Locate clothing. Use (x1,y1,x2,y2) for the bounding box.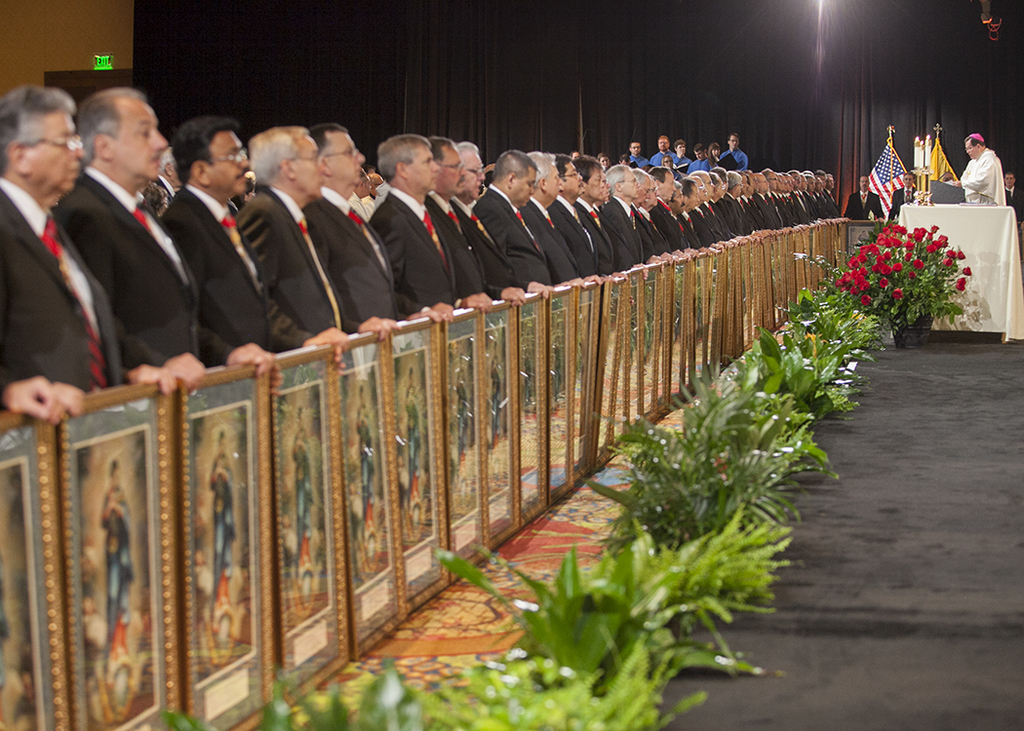
(958,149,1005,205).
